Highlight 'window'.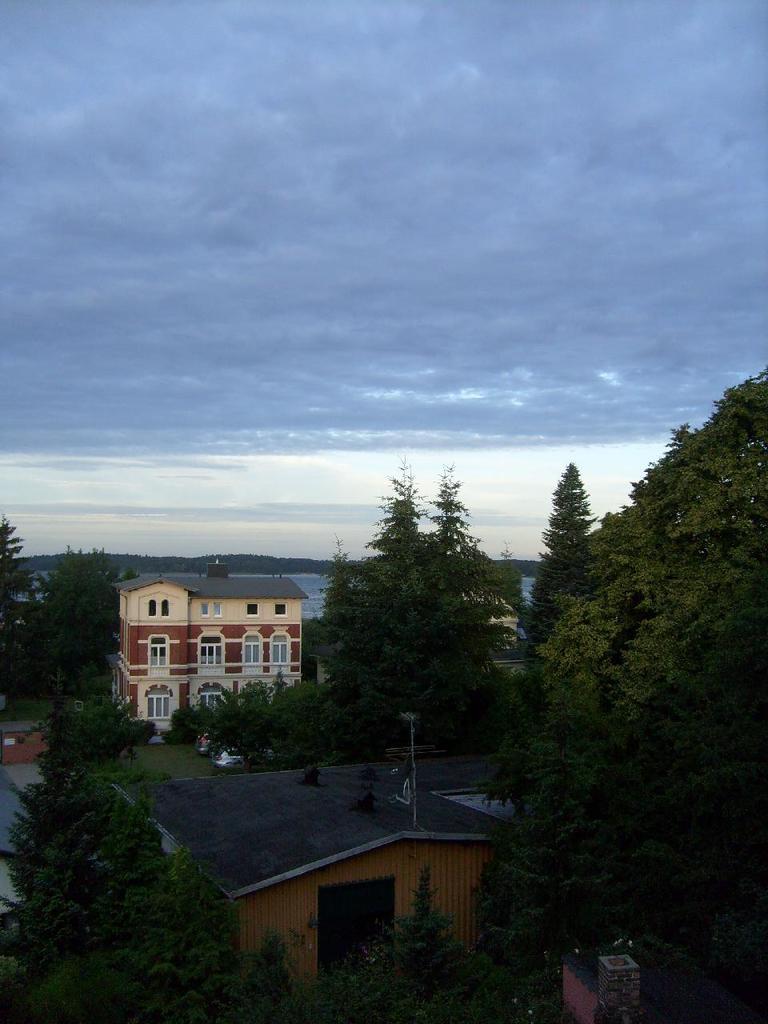
Highlighted region: 146/596/166/619.
